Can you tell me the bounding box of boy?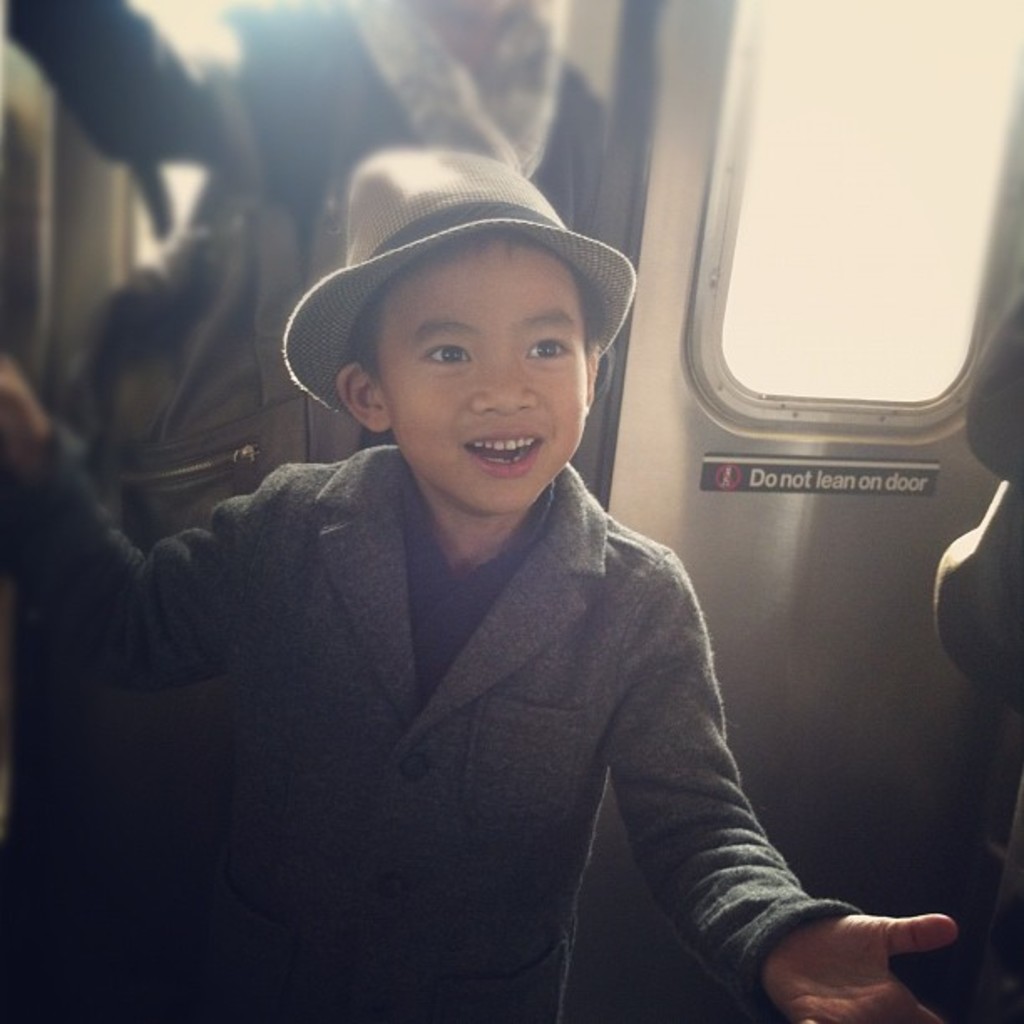
crop(0, 102, 1009, 1016).
